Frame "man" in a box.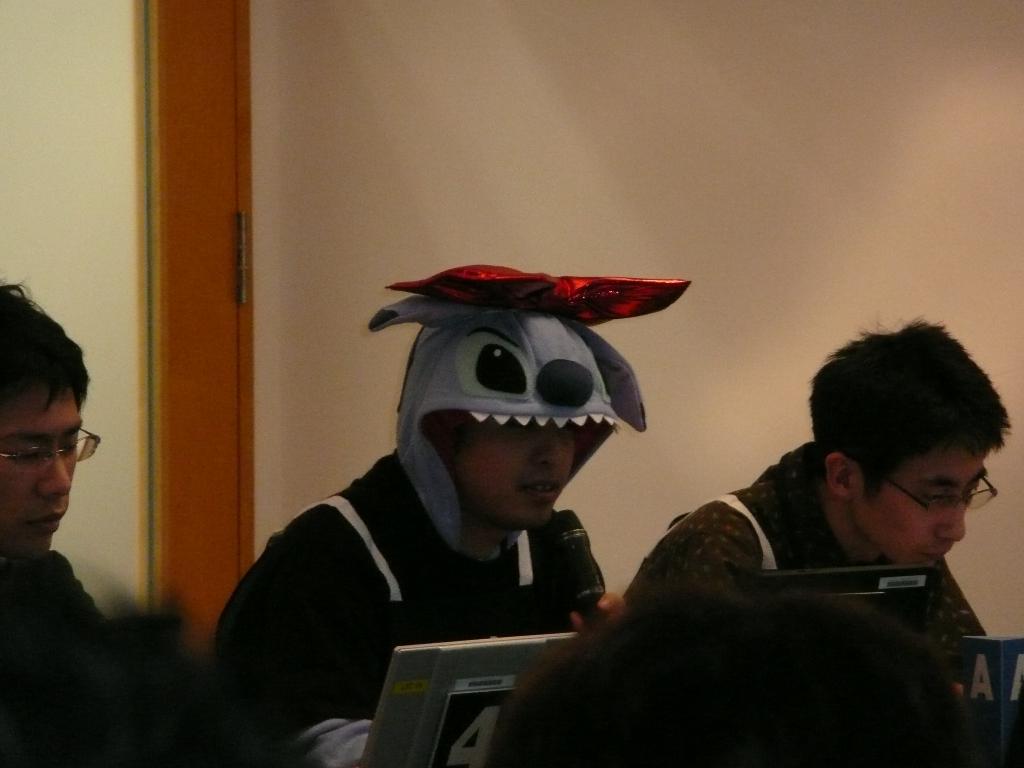
pyautogui.locateOnScreen(626, 312, 1023, 709).
